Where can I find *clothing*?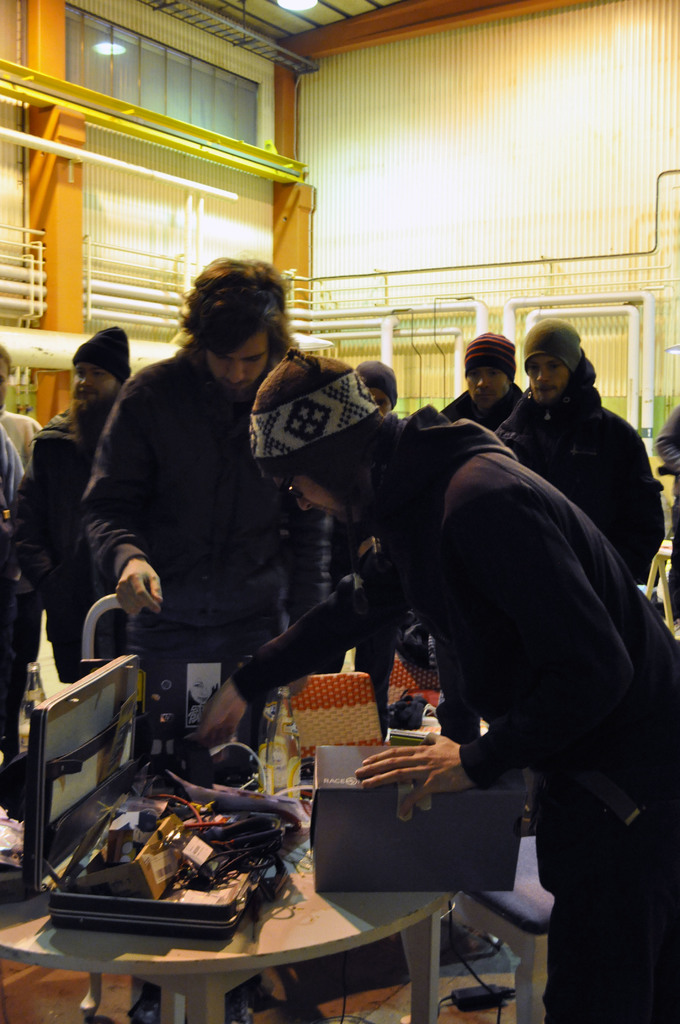
You can find it at BBox(0, 426, 40, 760).
